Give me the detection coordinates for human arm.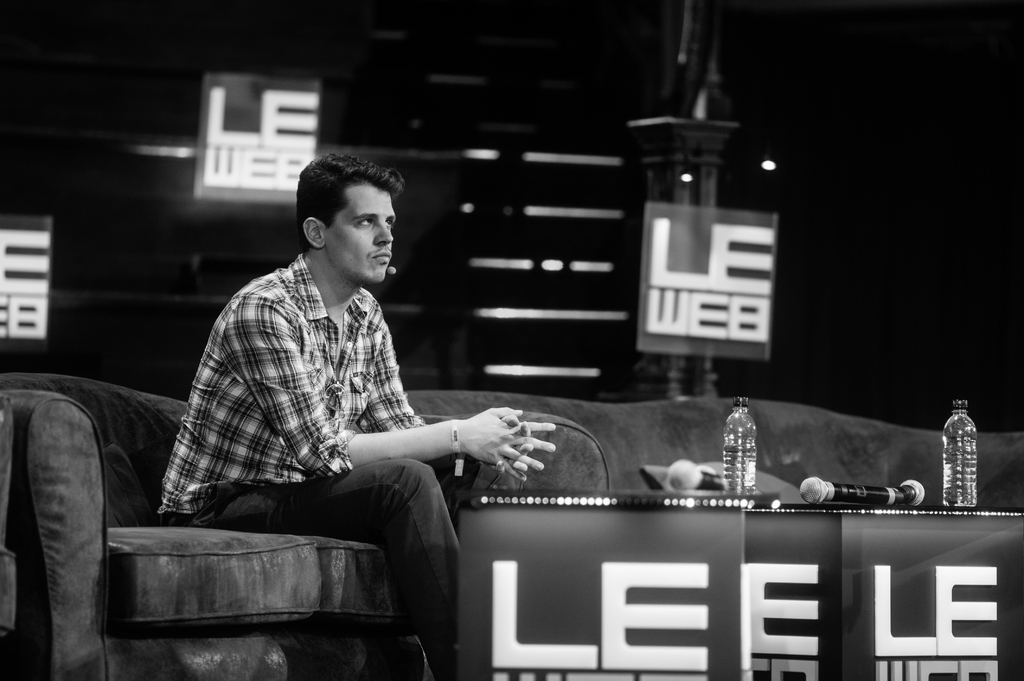
(356, 311, 560, 476).
